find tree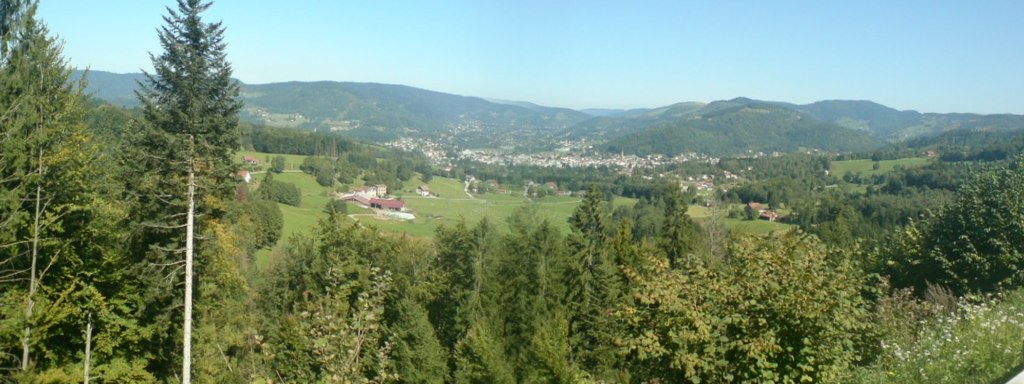
rect(0, 0, 98, 383)
